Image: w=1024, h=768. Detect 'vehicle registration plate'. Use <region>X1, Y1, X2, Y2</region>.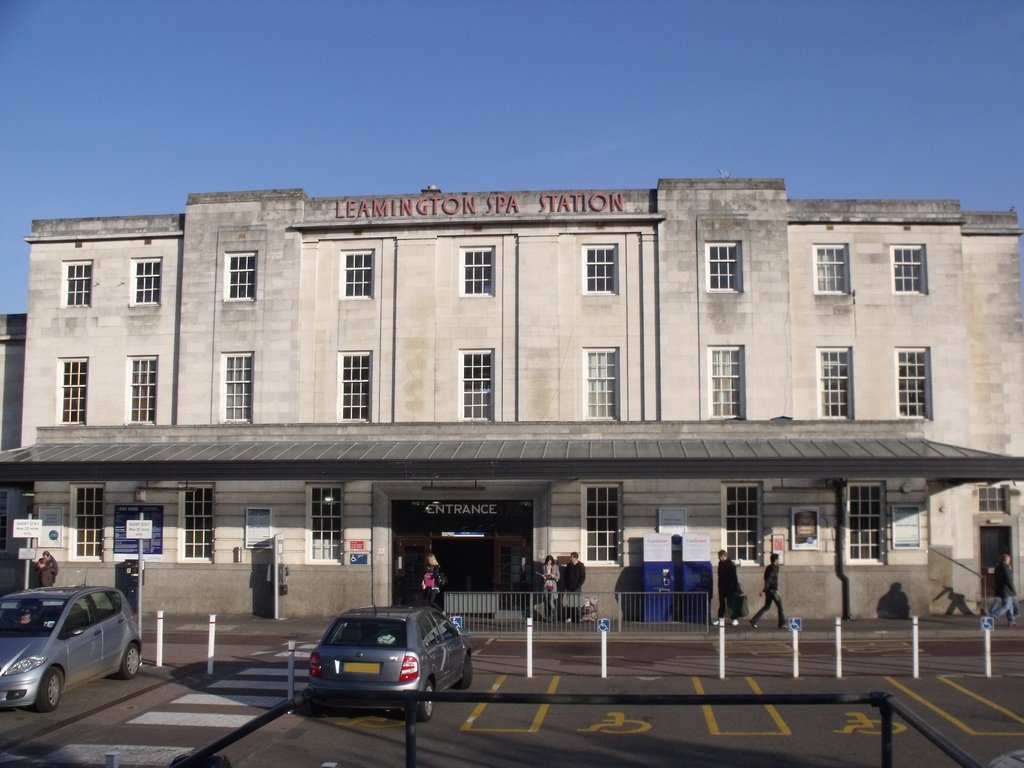
<region>342, 662, 381, 676</region>.
